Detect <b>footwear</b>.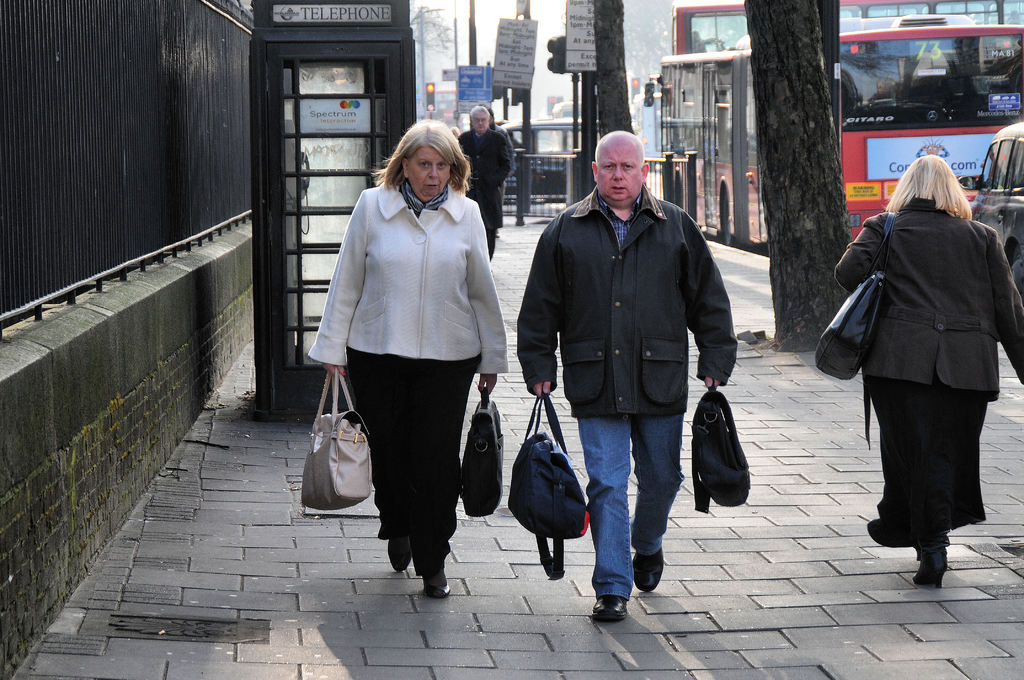
Detected at 589:593:631:623.
